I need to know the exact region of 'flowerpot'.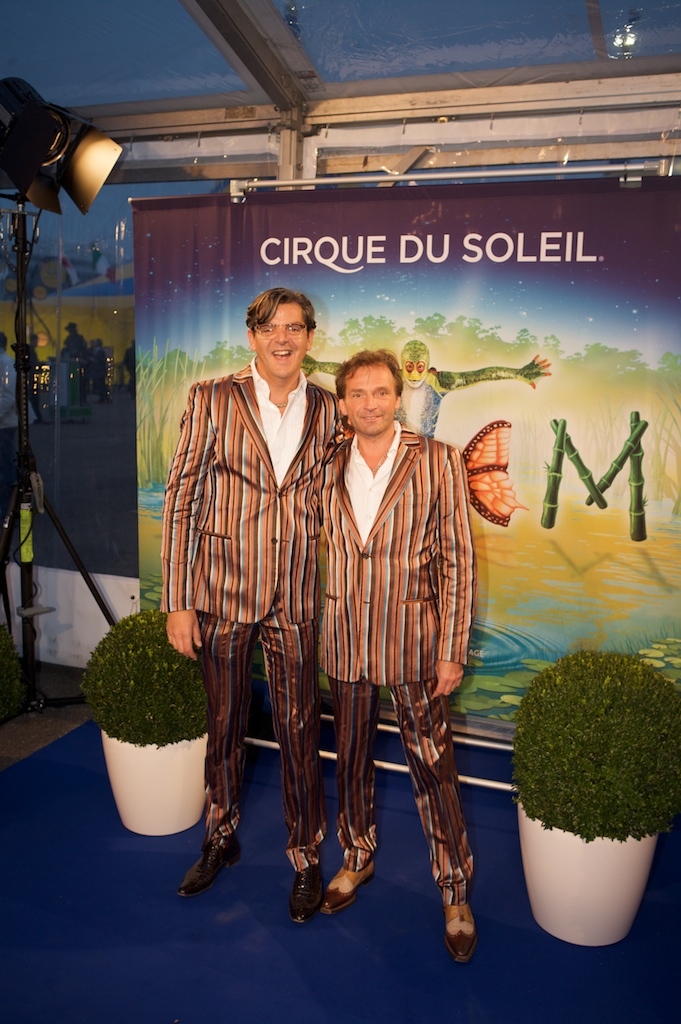
Region: {"x1": 93, "y1": 727, "x2": 220, "y2": 847}.
